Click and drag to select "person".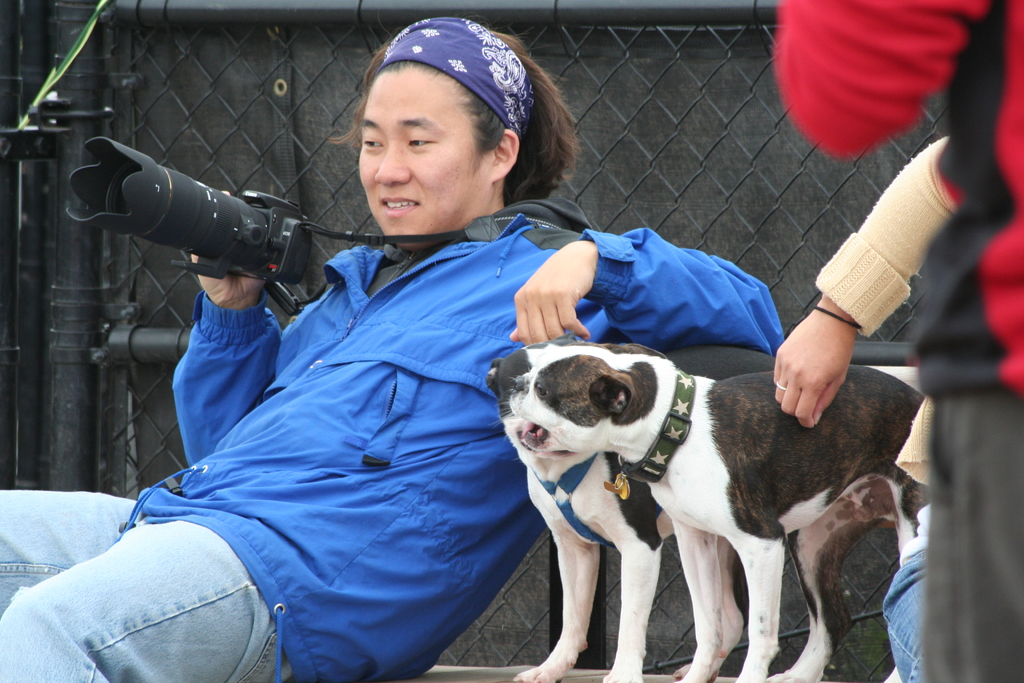
Selection: locate(1, 15, 783, 682).
